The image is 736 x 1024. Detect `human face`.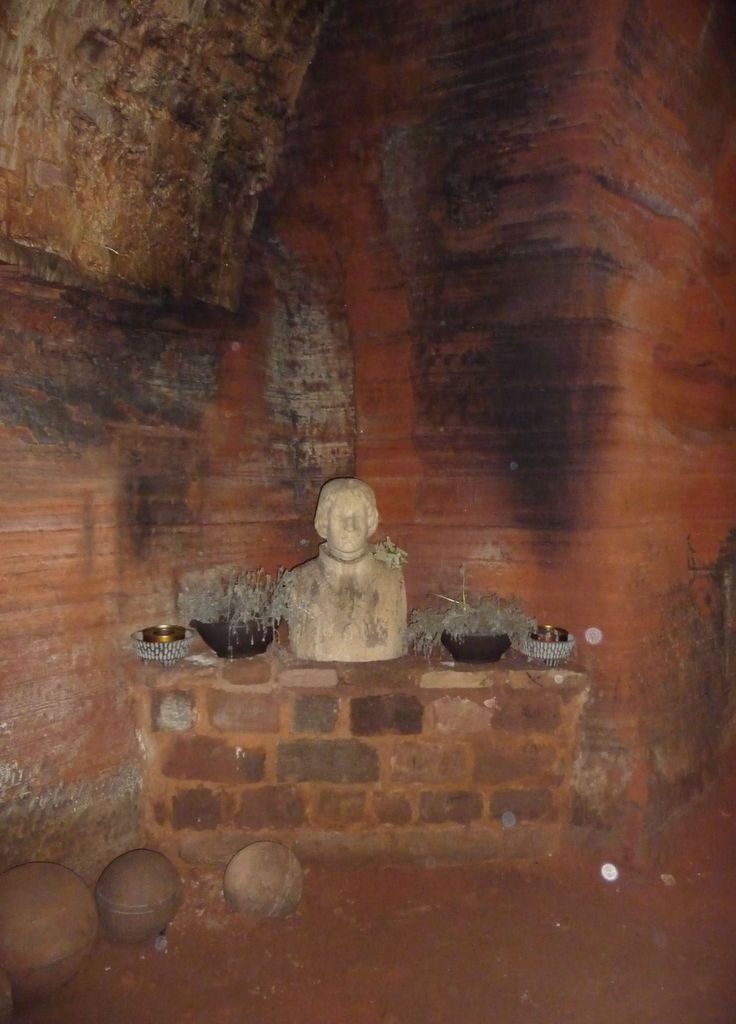
Detection: bbox(326, 492, 368, 554).
